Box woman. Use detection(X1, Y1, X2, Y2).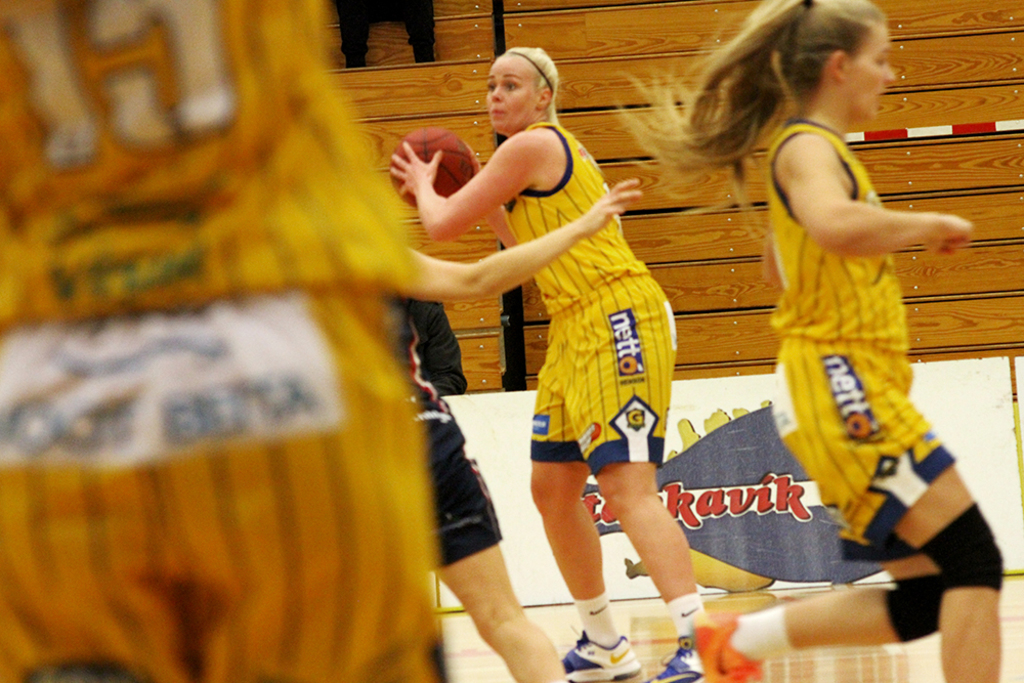
detection(0, 0, 443, 682).
